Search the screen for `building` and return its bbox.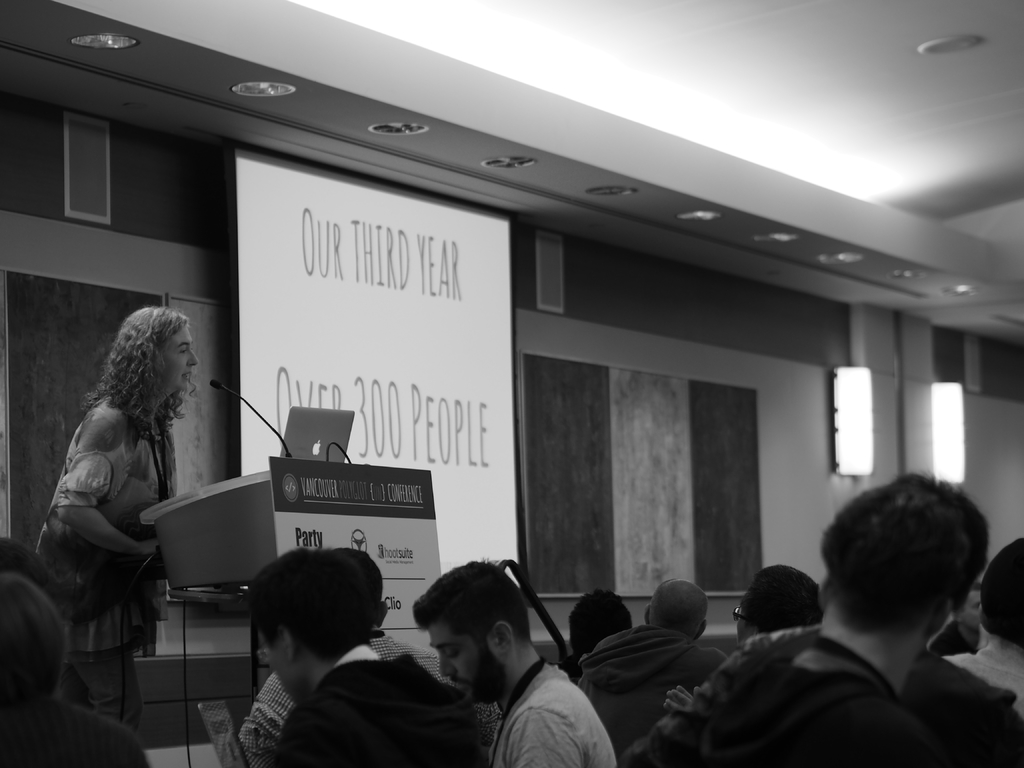
Found: <bbox>0, 0, 1023, 767</bbox>.
